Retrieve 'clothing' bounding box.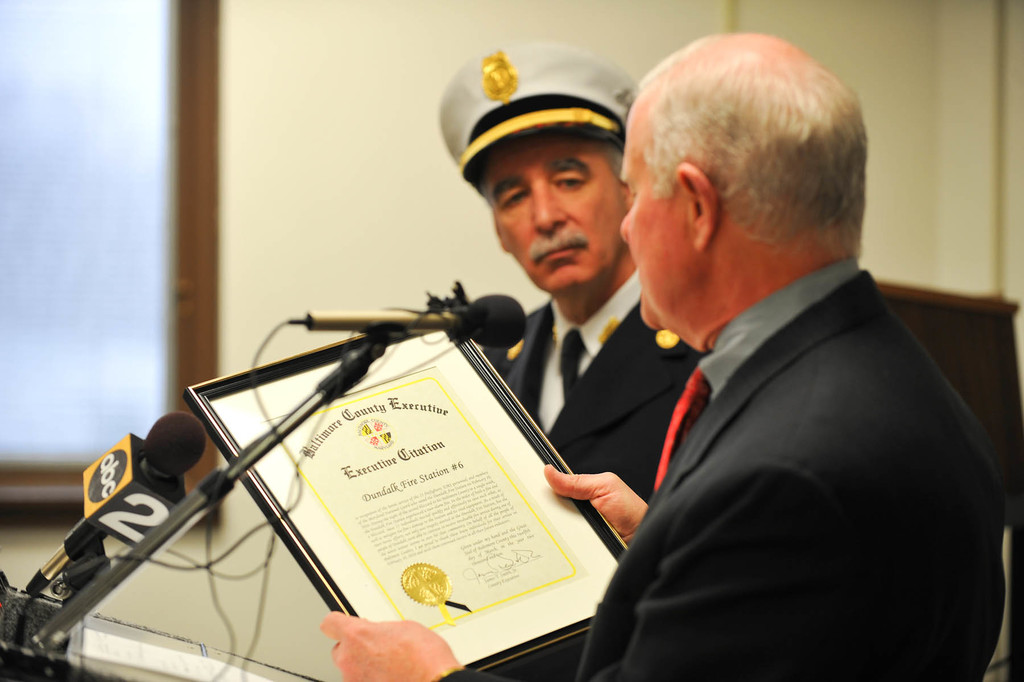
Bounding box: <box>589,204,984,681</box>.
